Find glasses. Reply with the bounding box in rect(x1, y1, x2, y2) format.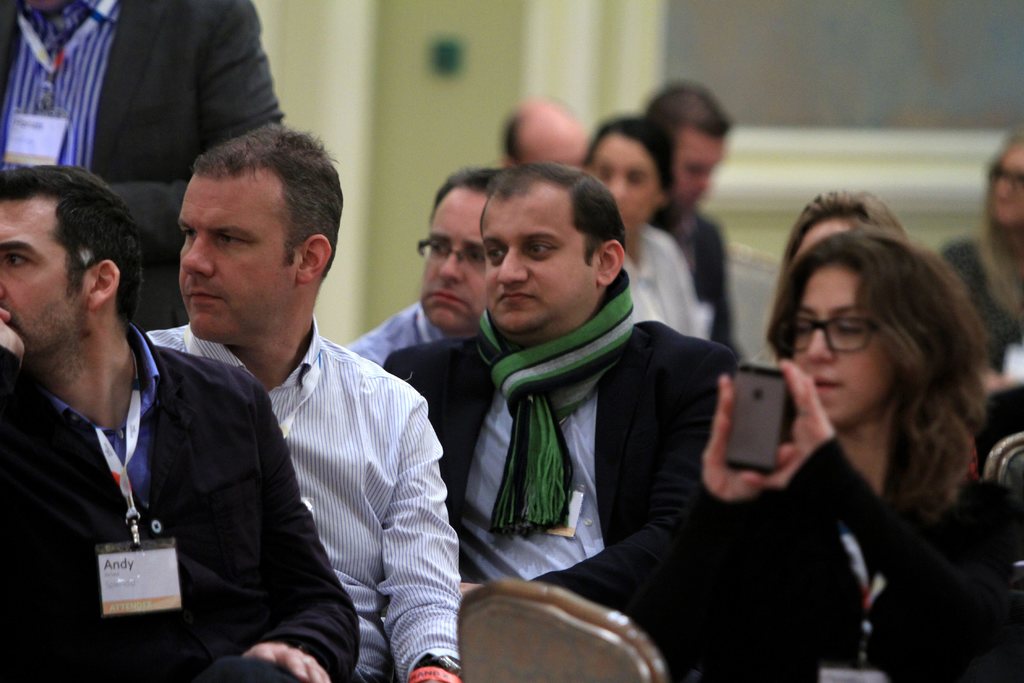
rect(789, 304, 895, 365).
